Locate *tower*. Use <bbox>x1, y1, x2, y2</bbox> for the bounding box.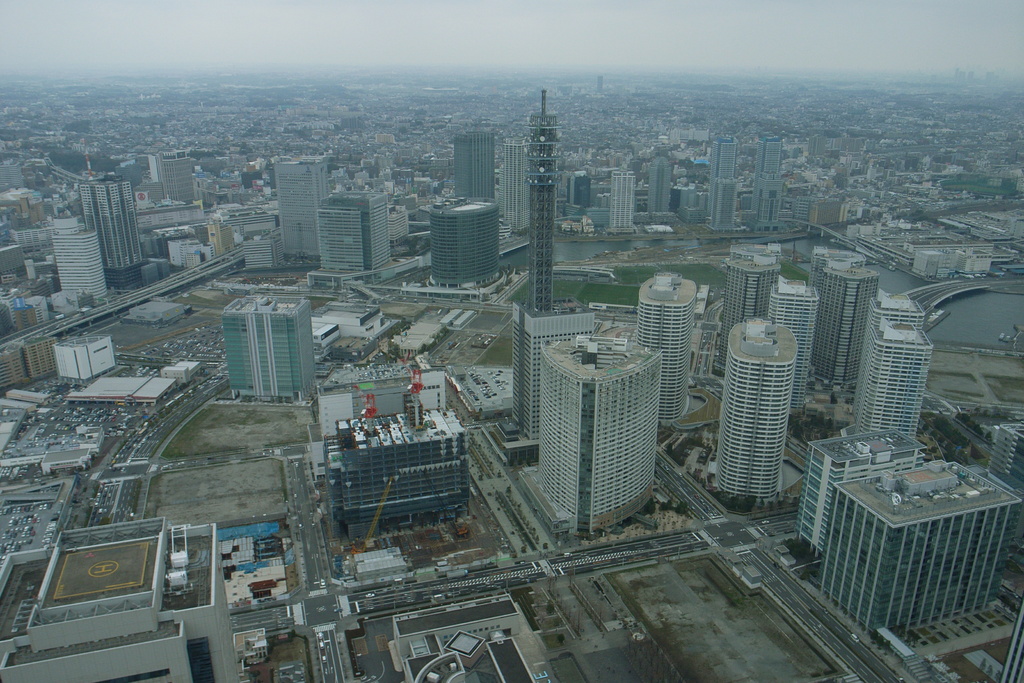
<bbox>52, 215, 108, 304</bbox>.
